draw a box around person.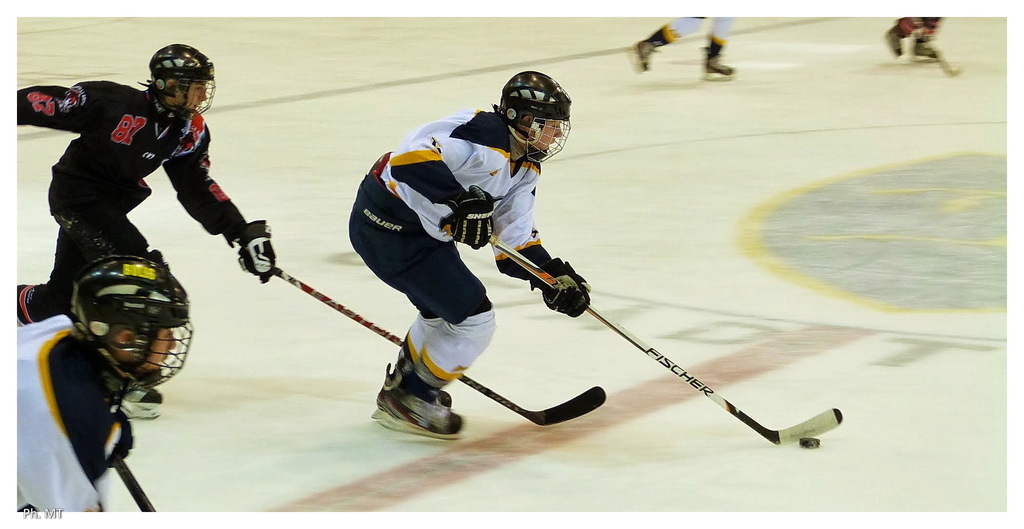
(left=13, top=251, right=193, bottom=515).
